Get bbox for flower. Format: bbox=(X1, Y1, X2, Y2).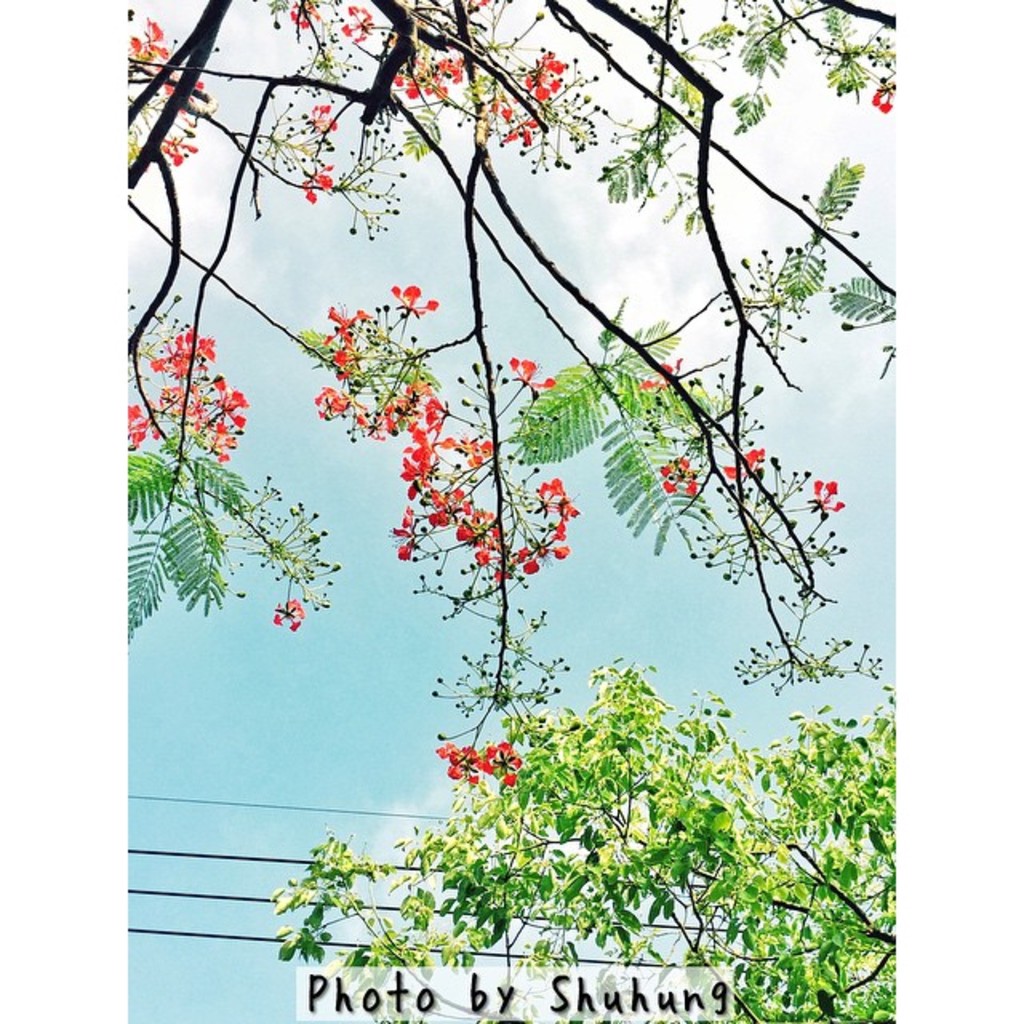
bbox=(290, 0, 318, 29).
